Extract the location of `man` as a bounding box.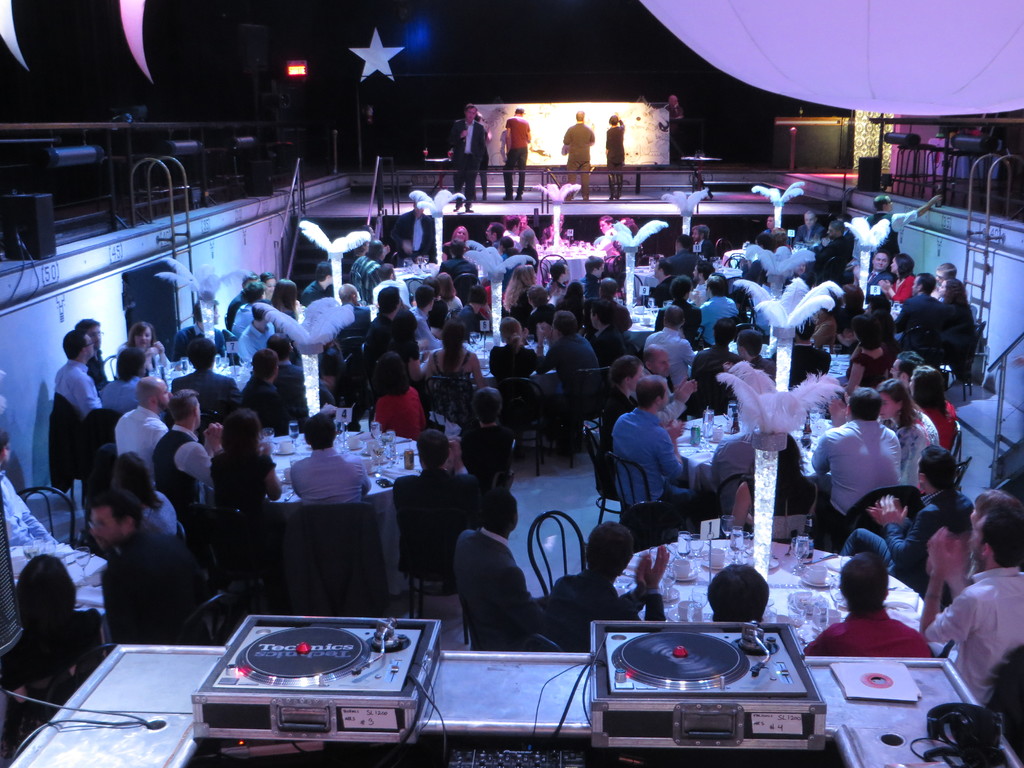
bbox=(230, 303, 276, 362).
